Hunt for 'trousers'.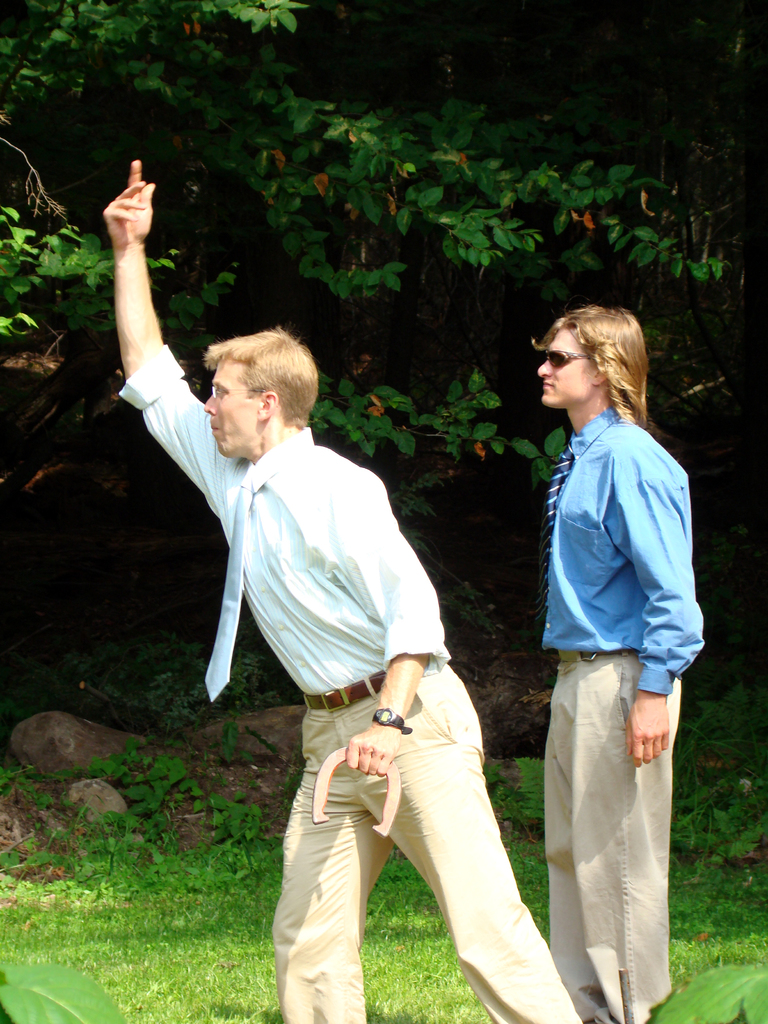
Hunted down at box=[269, 669, 584, 1023].
